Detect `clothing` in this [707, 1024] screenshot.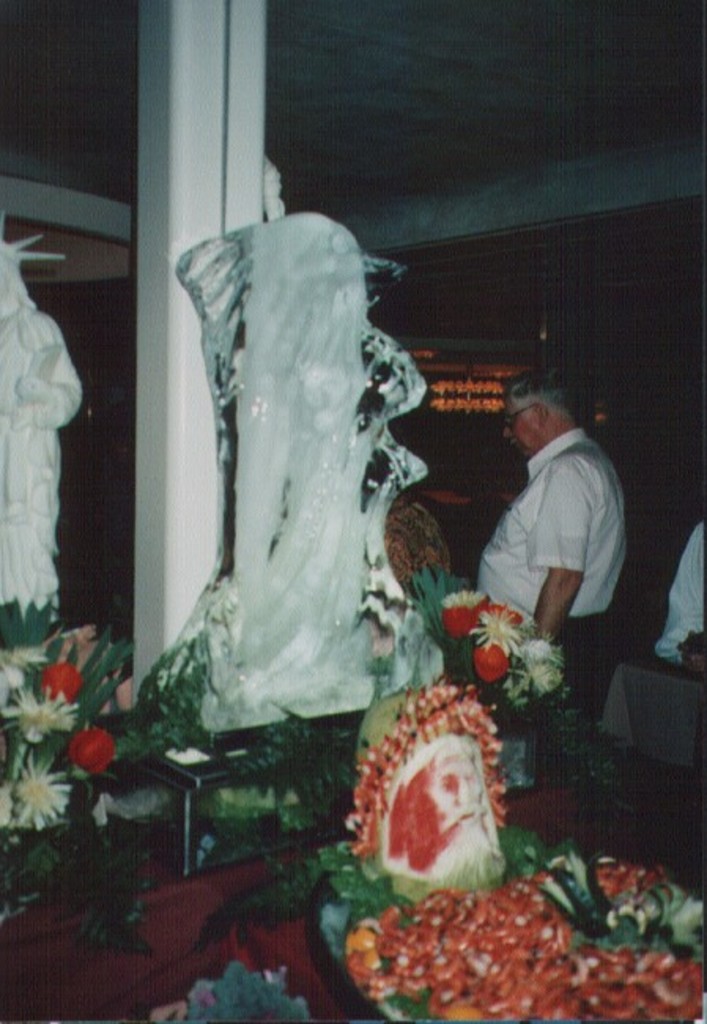
Detection: <bbox>463, 394, 635, 654</bbox>.
